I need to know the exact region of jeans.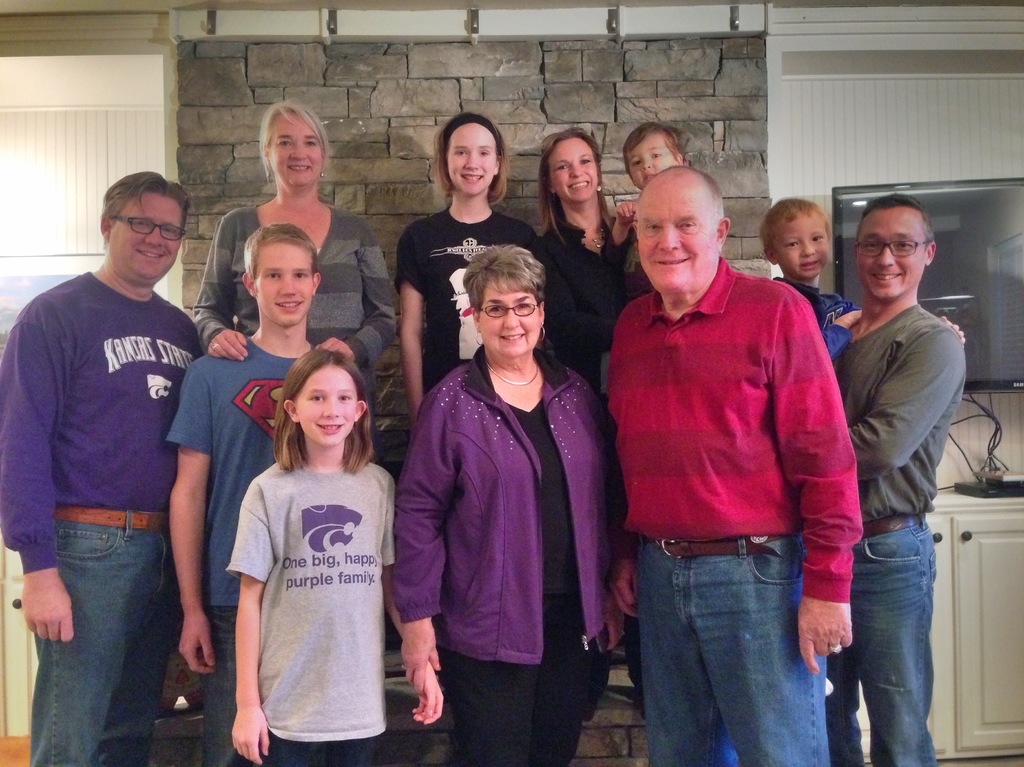
Region: crop(800, 279, 851, 362).
